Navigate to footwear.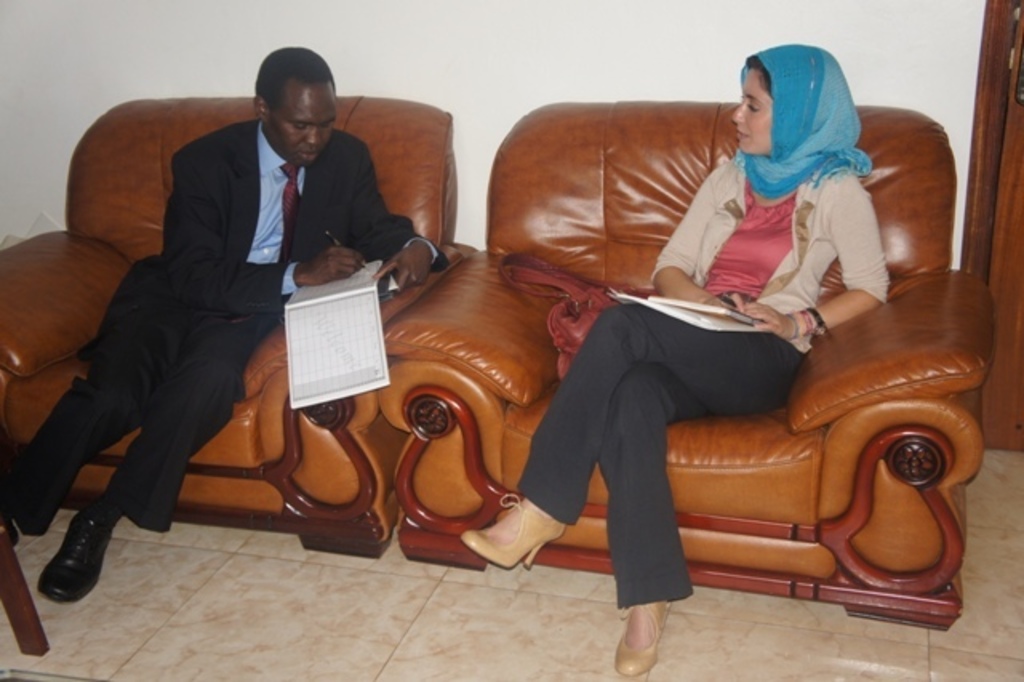
Navigation target: [left=454, top=493, right=566, bottom=580].
